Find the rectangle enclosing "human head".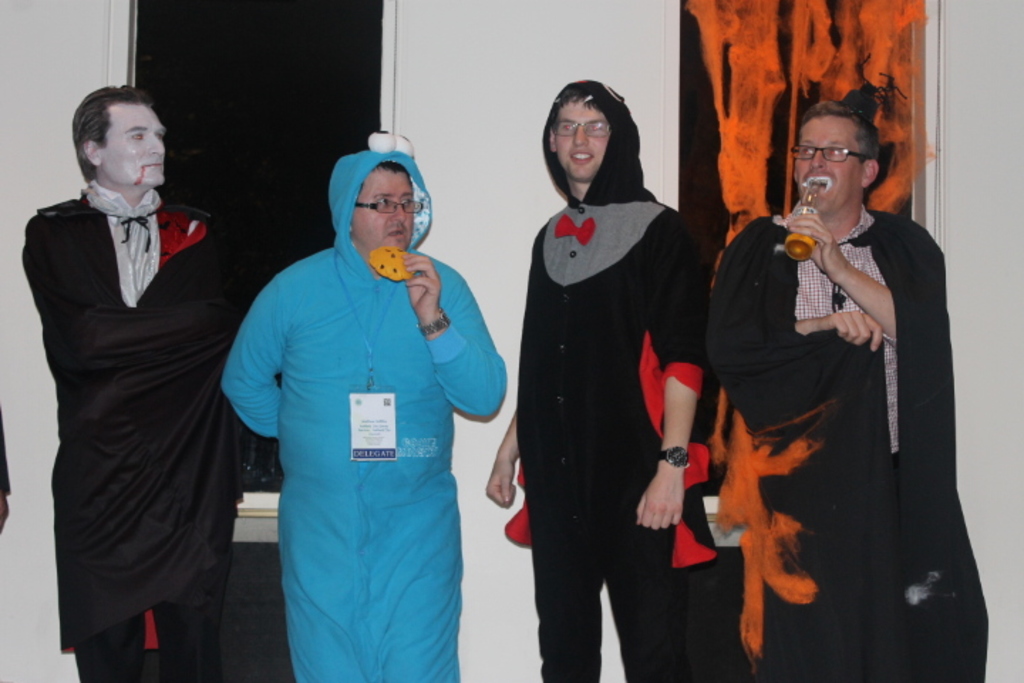
(61,81,166,202).
